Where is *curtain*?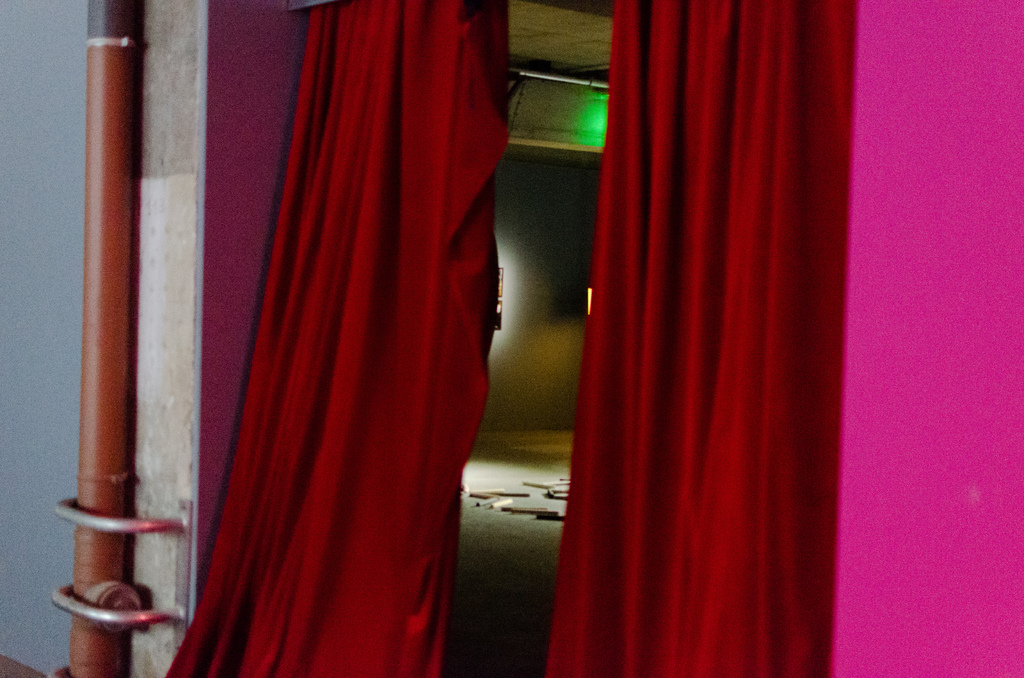
(x1=159, y1=0, x2=514, y2=677).
